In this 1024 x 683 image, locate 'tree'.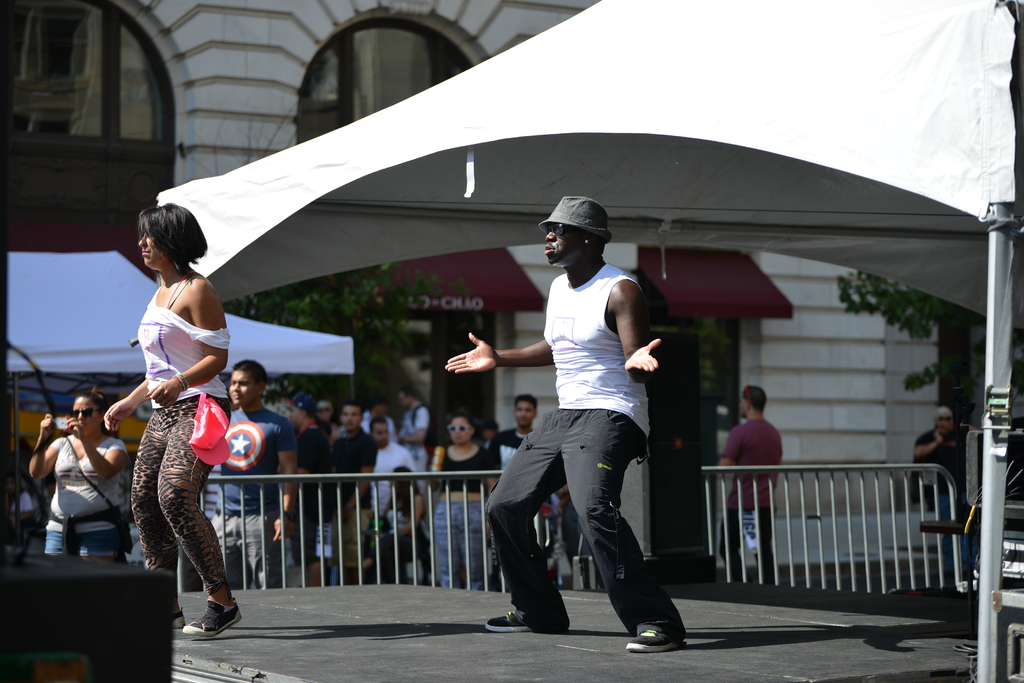
Bounding box: box=[220, 262, 477, 428].
